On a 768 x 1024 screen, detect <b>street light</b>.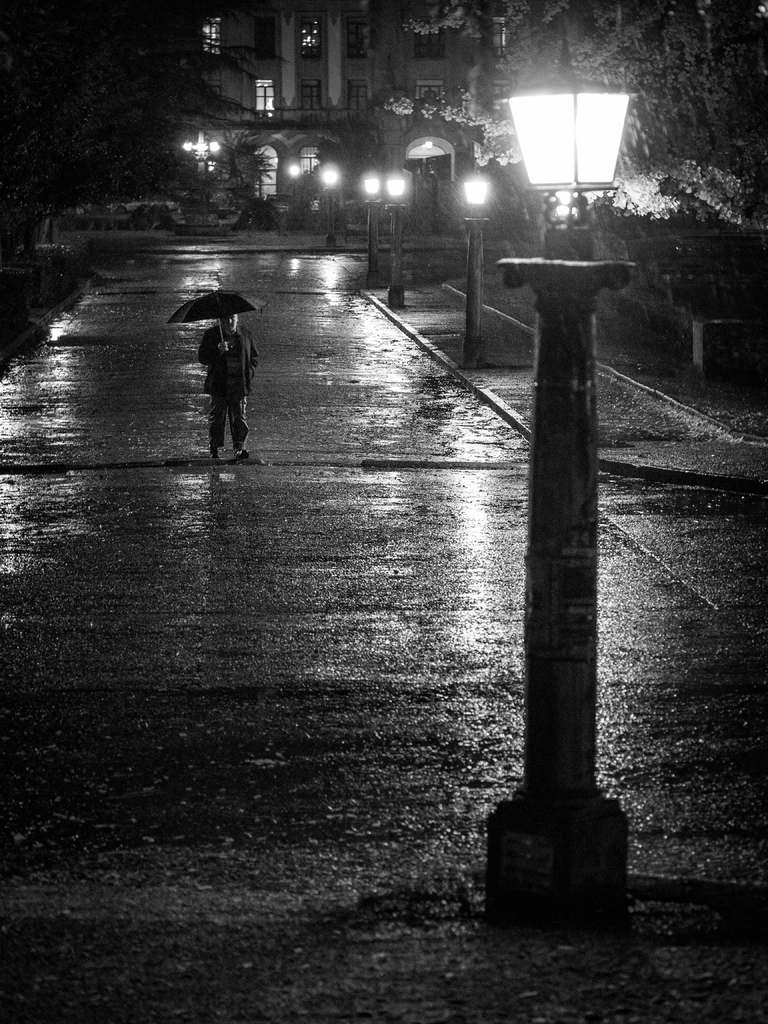
left=458, top=166, right=492, bottom=364.
